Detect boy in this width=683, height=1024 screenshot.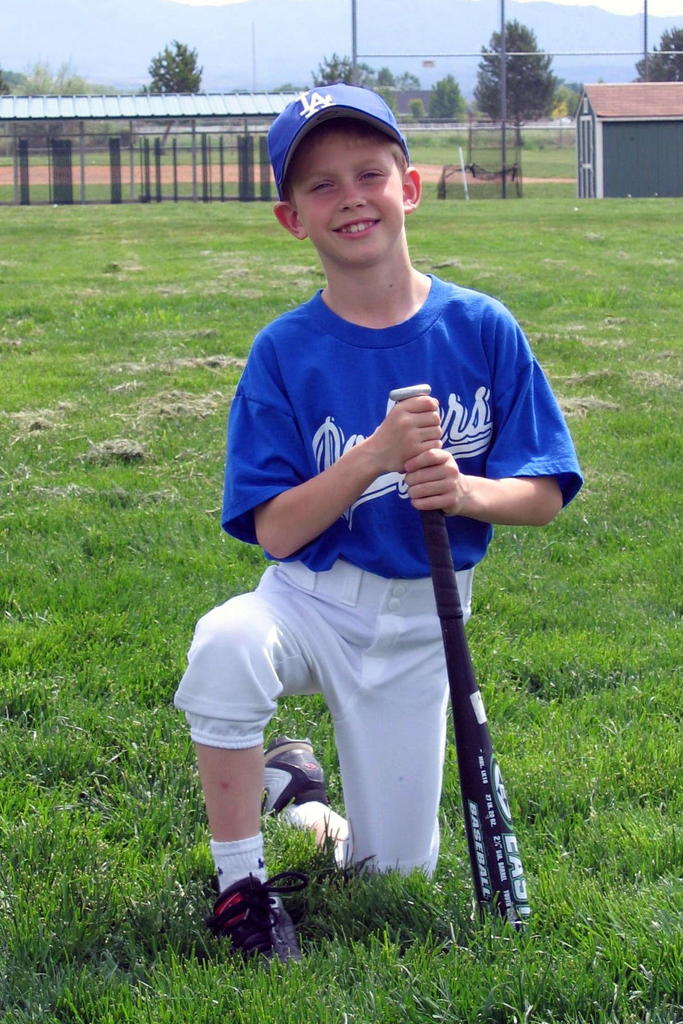
Detection: bbox=[173, 81, 582, 966].
